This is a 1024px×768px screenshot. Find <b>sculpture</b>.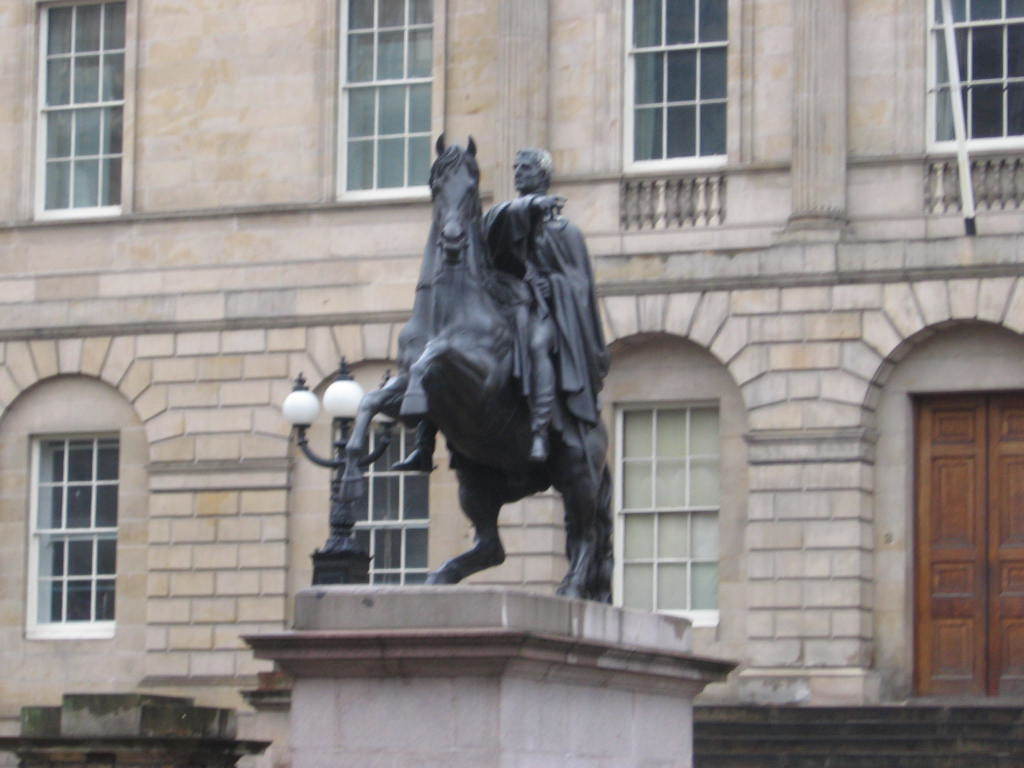
Bounding box: (321,133,646,623).
